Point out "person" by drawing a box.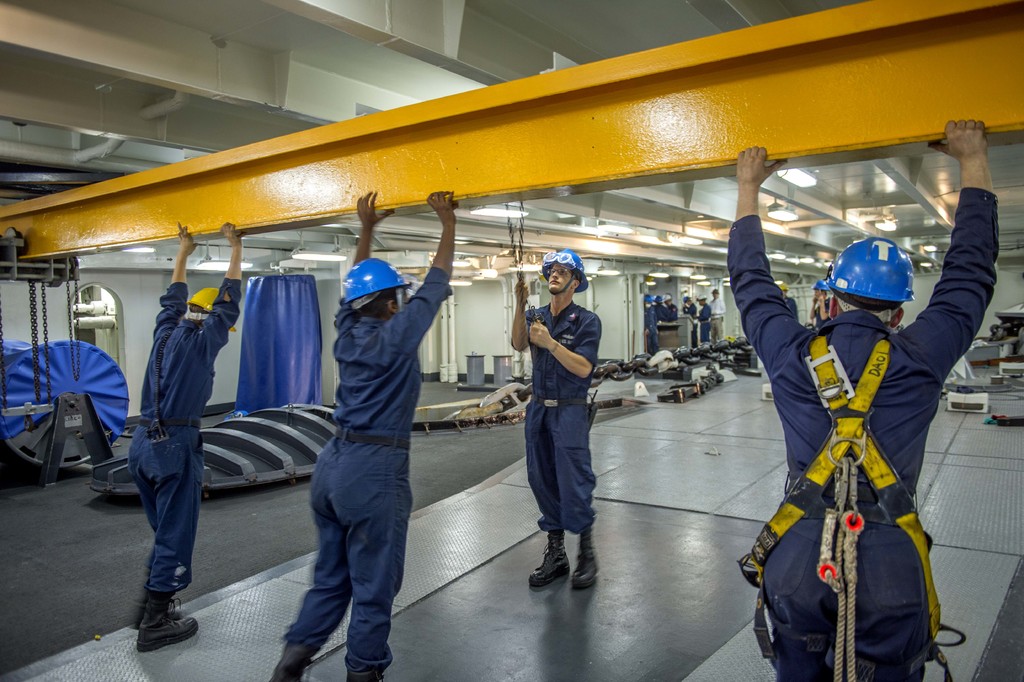
left=808, top=280, right=830, bottom=330.
